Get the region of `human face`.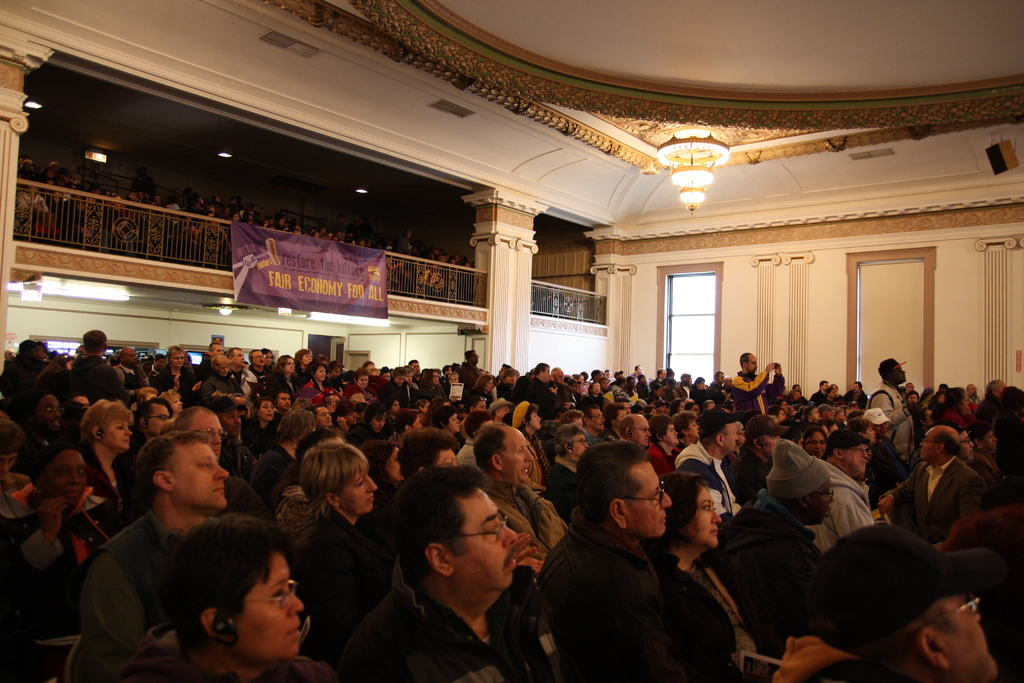
[0, 447, 20, 476].
